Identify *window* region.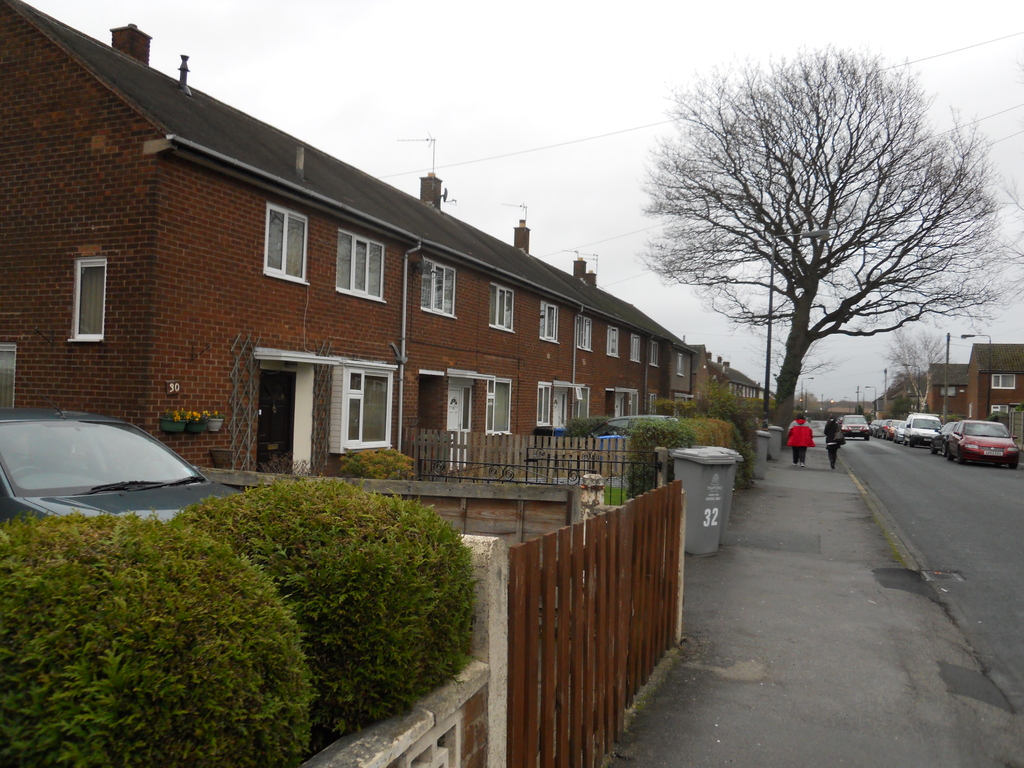
Region: 424:255:461:319.
